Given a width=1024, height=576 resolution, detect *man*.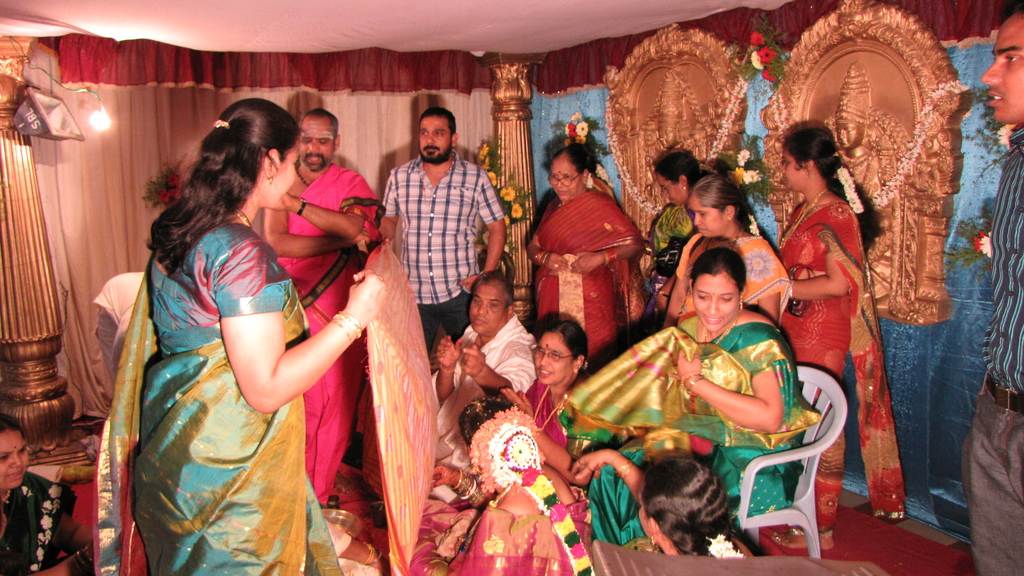
Rect(960, 0, 1023, 575).
